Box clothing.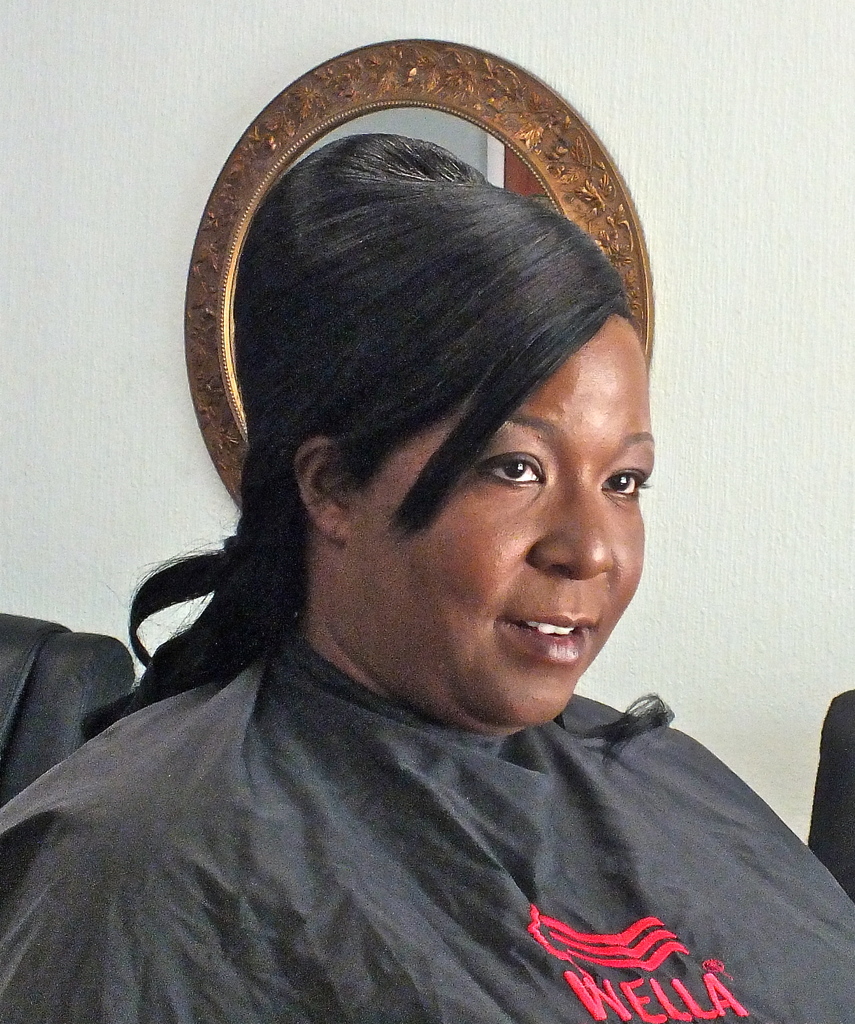
<bbox>0, 577, 850, 1007</bbox>.
